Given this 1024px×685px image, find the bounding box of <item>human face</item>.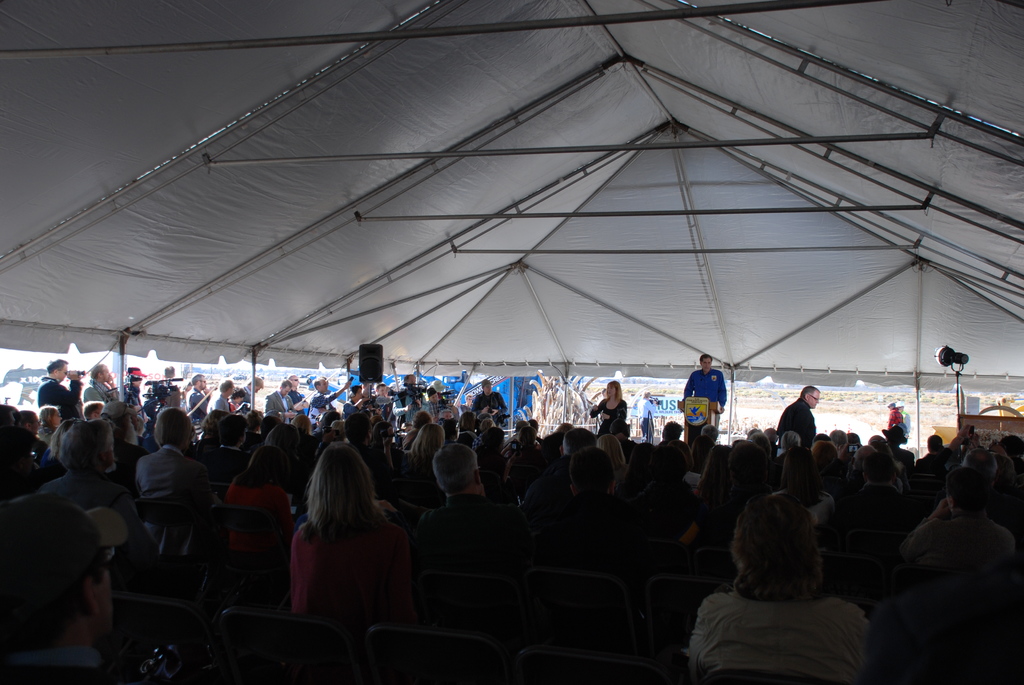
BBox(808, 385, 820, 405).
